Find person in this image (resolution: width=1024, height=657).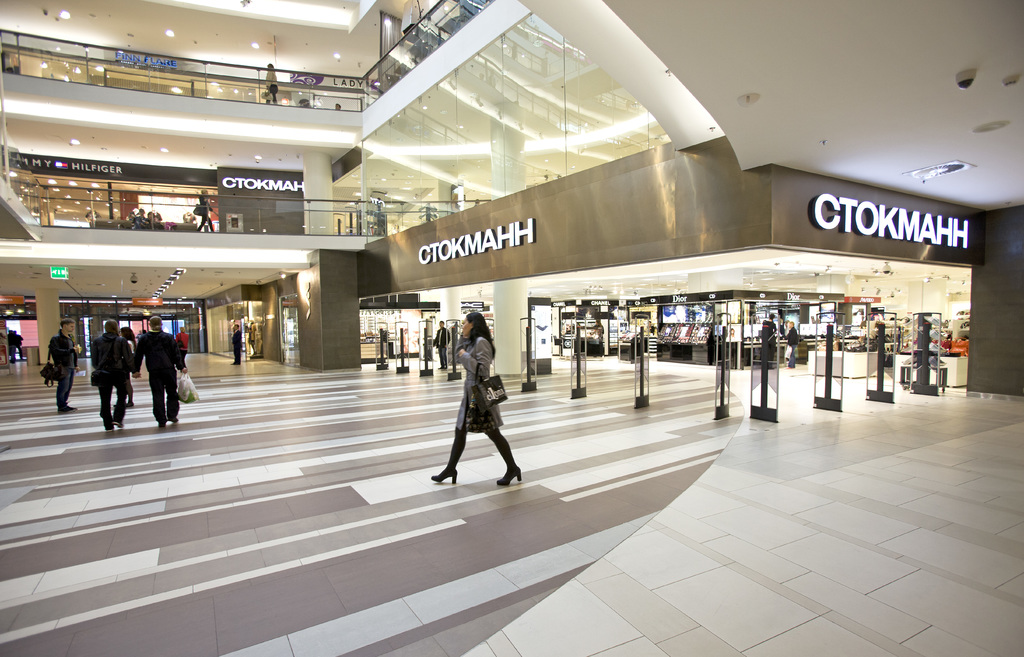
Rect(89, 316, 138, 431).
